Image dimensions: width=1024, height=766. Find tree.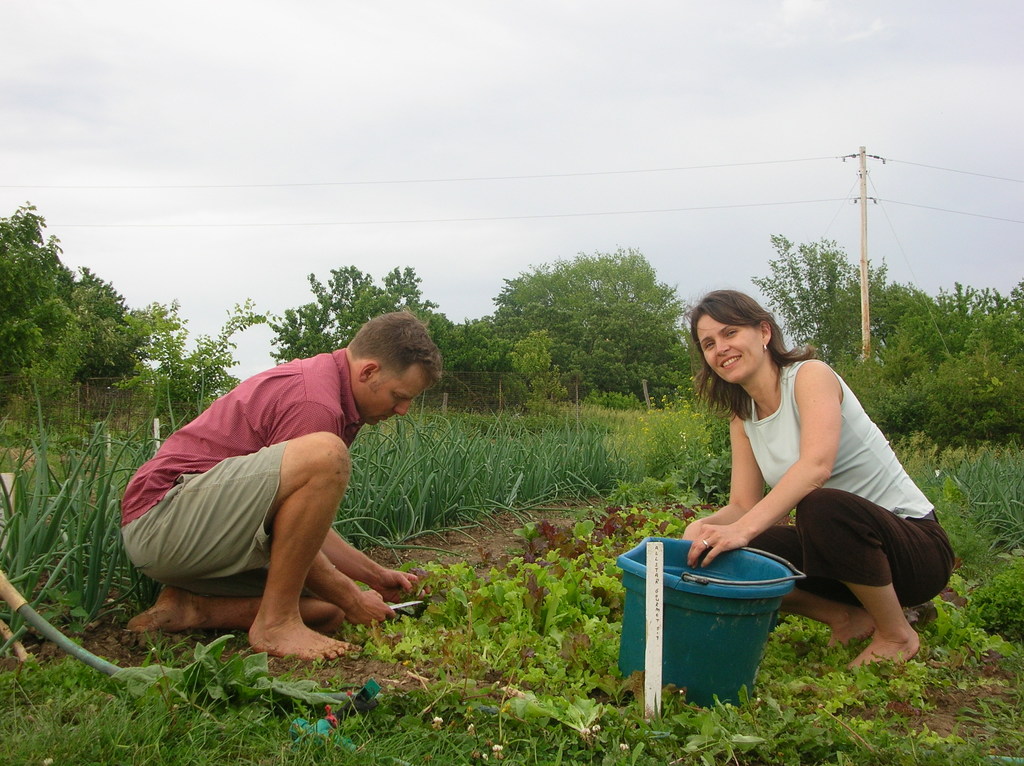
0,198,148,367.
